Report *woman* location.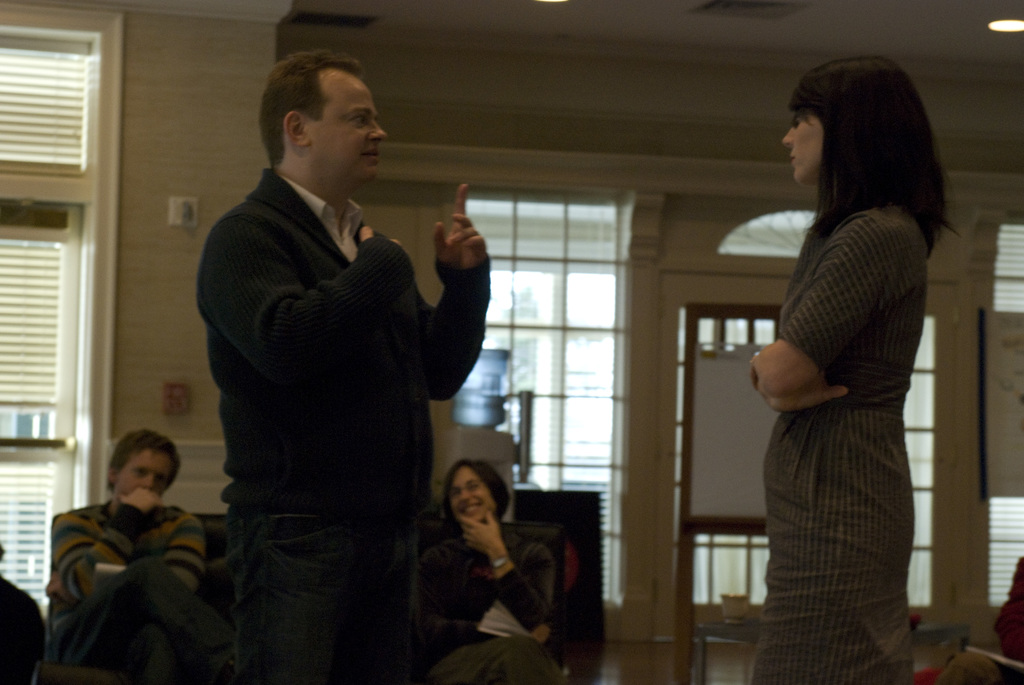
Report: box(419, 443, 560, 672).
